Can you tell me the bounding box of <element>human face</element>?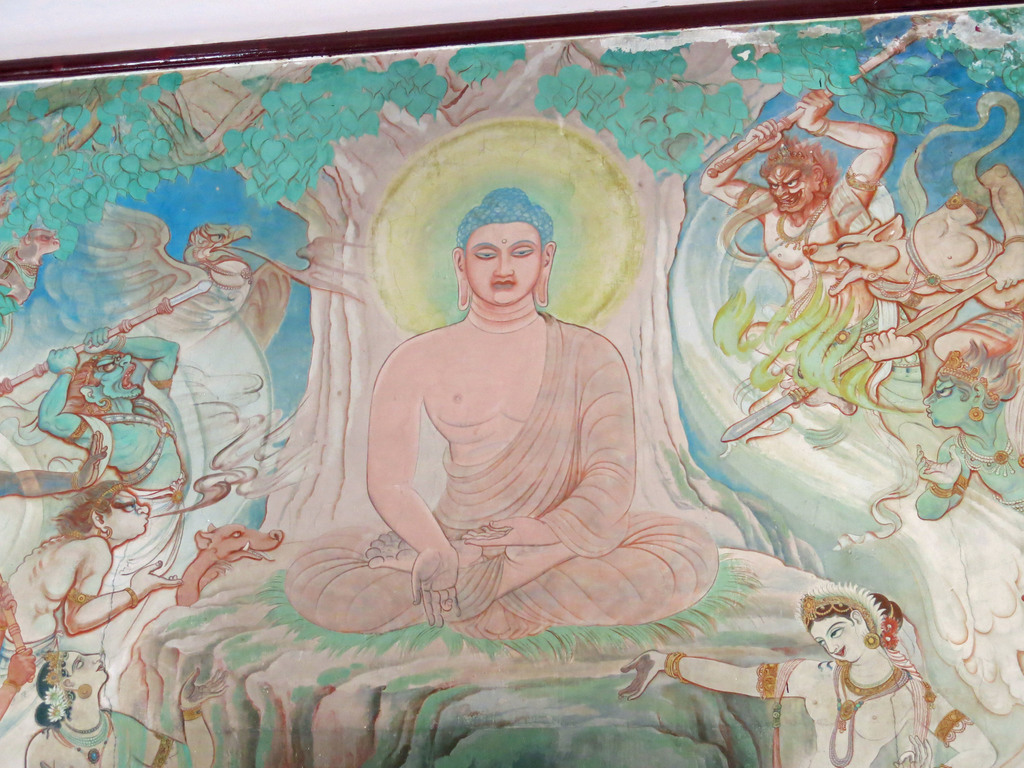
l=108, t=491, r=151, b=539.
